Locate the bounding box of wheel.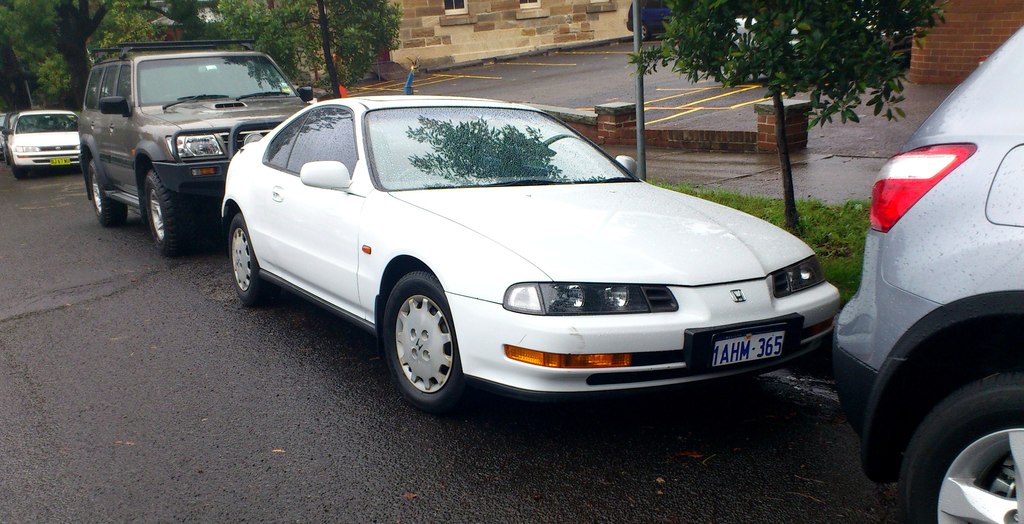
Bounding box: 381,271,465,414.
